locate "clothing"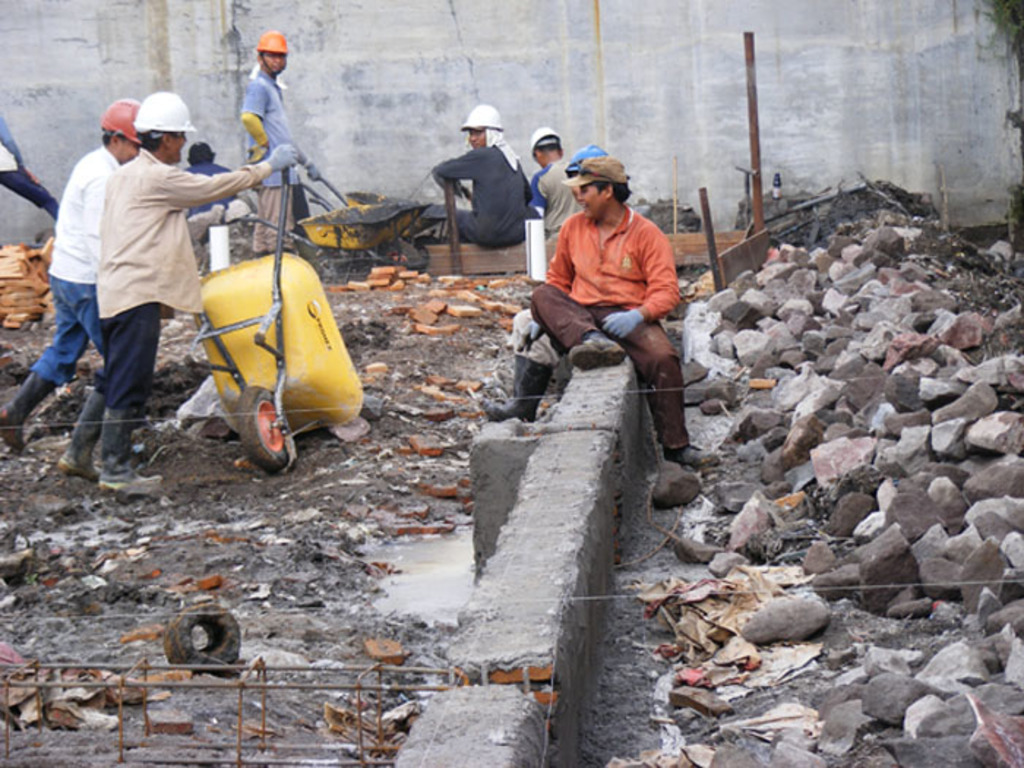
(x1=530, y1=159, x2=578, y2=234)
